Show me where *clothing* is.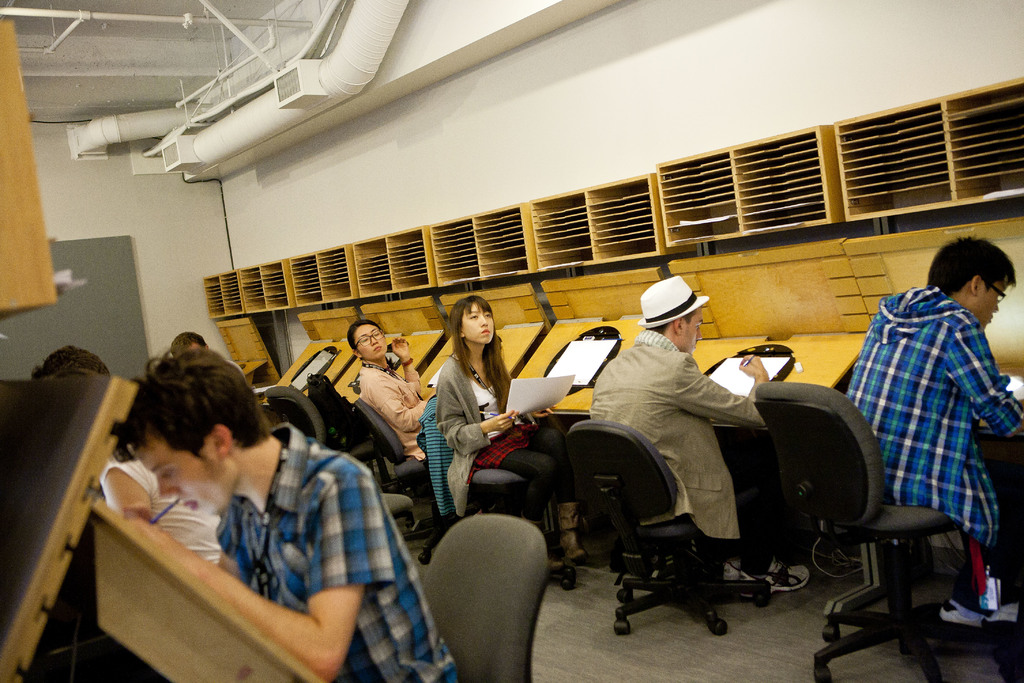
*clothing* is at [left=438, top=359, right=589, bottom=539].
